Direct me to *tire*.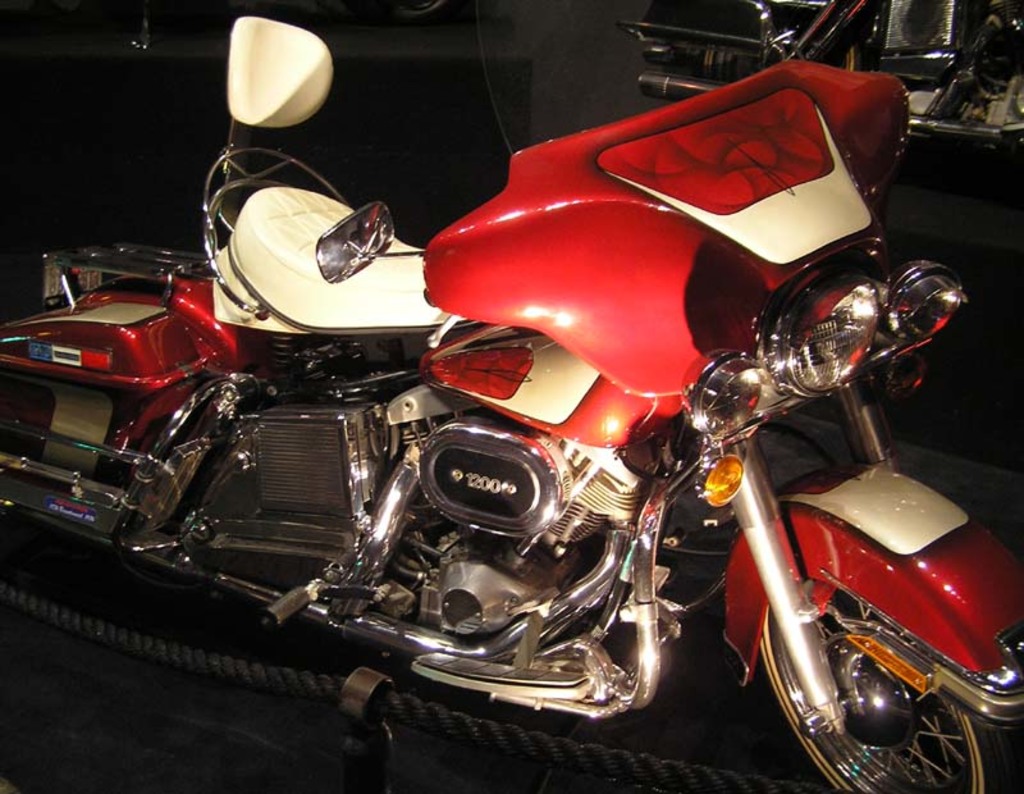
Direction: [left=369, top=0, right=454, bottom=20].
